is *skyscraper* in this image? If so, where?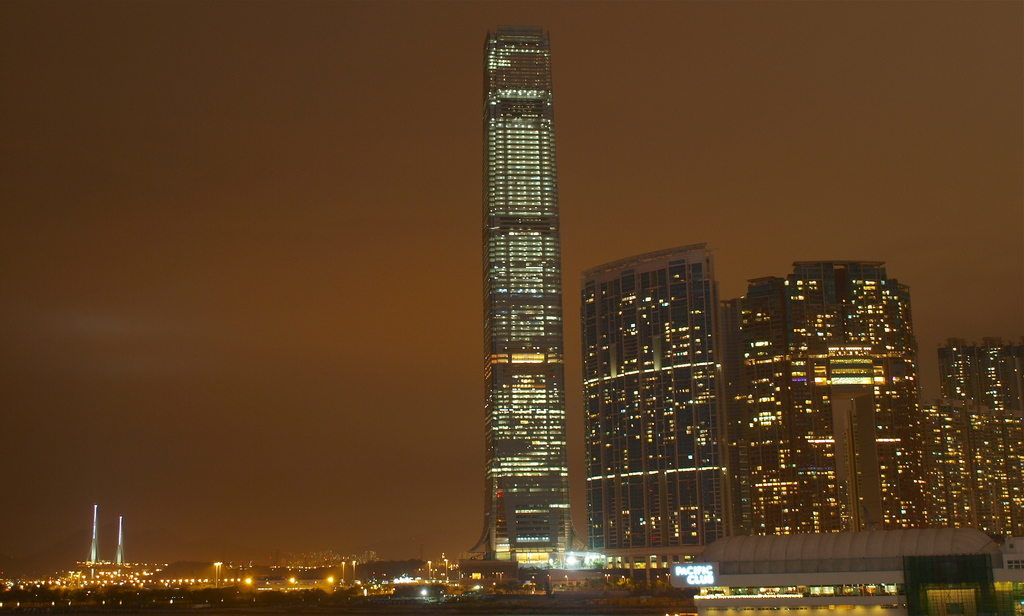
Yes, at {"x1": 733, "y1": 265, "x2": 928, "y2": 537}.
